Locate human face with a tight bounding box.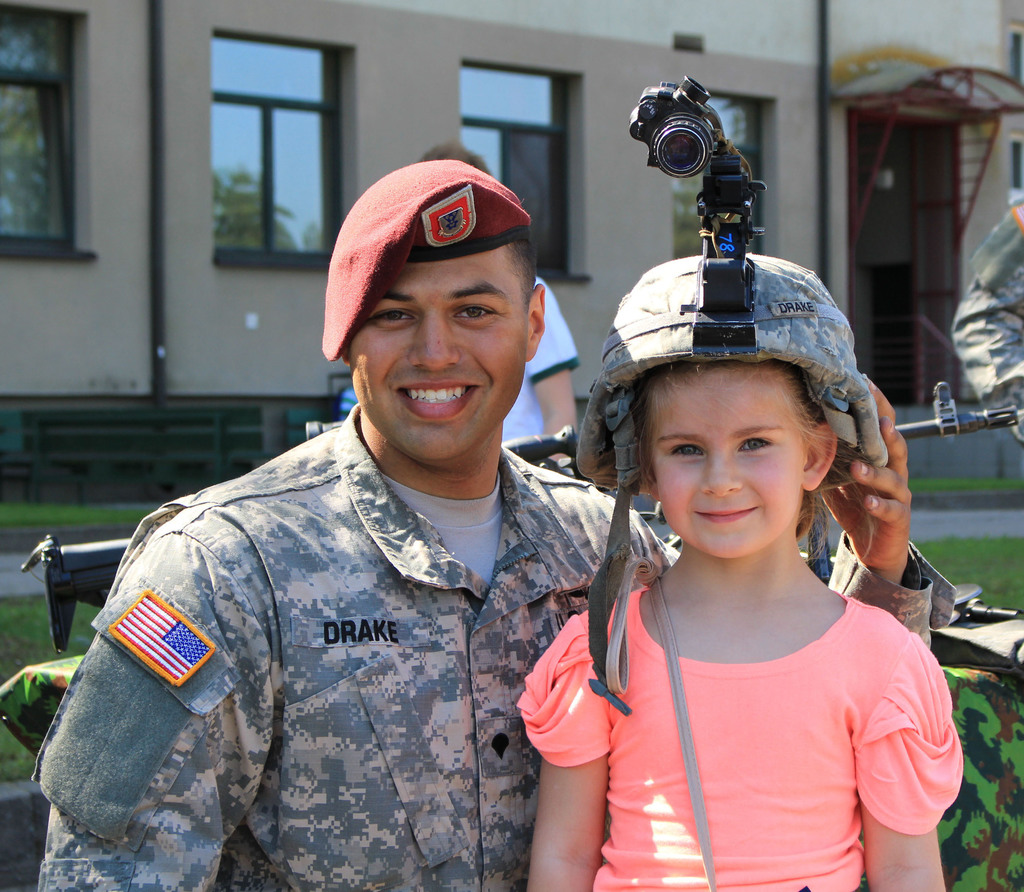
bbox(635, 366, 806, 549).
